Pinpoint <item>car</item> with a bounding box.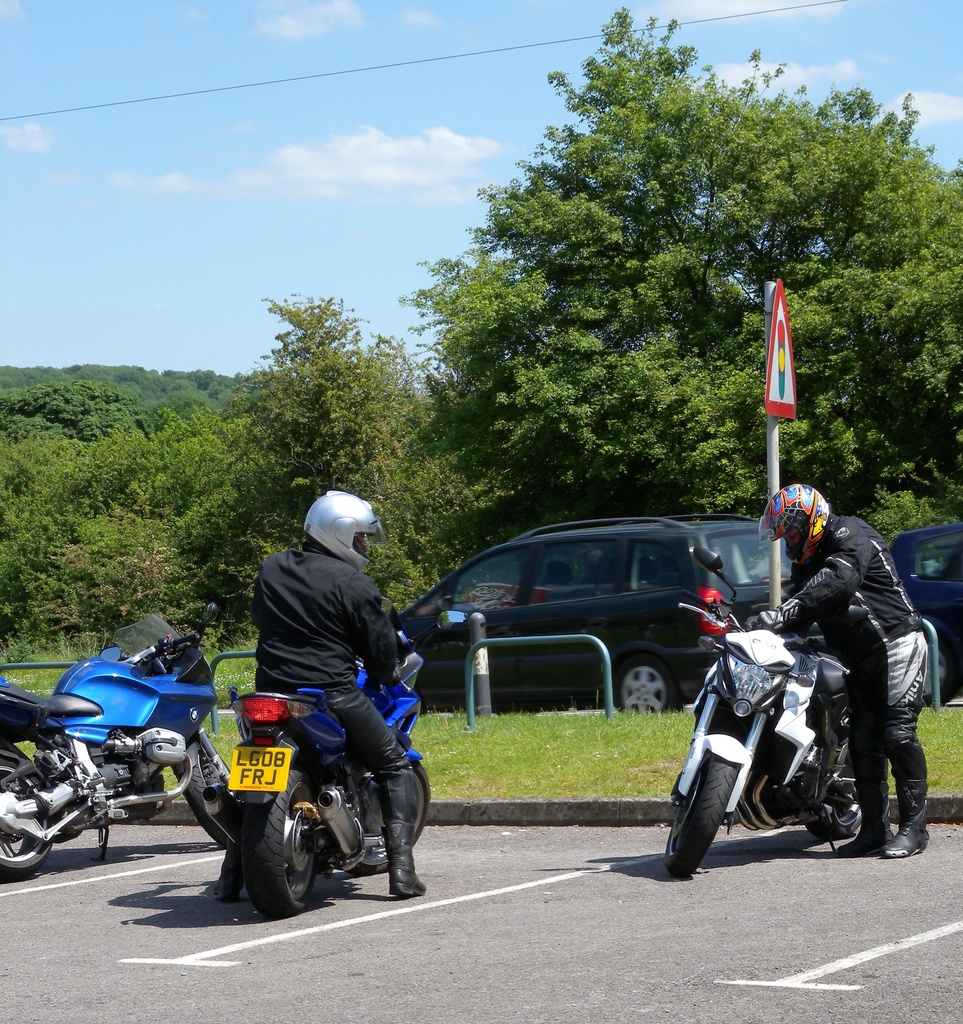
[x1=397, y1=515, x2=816, y2=716].
